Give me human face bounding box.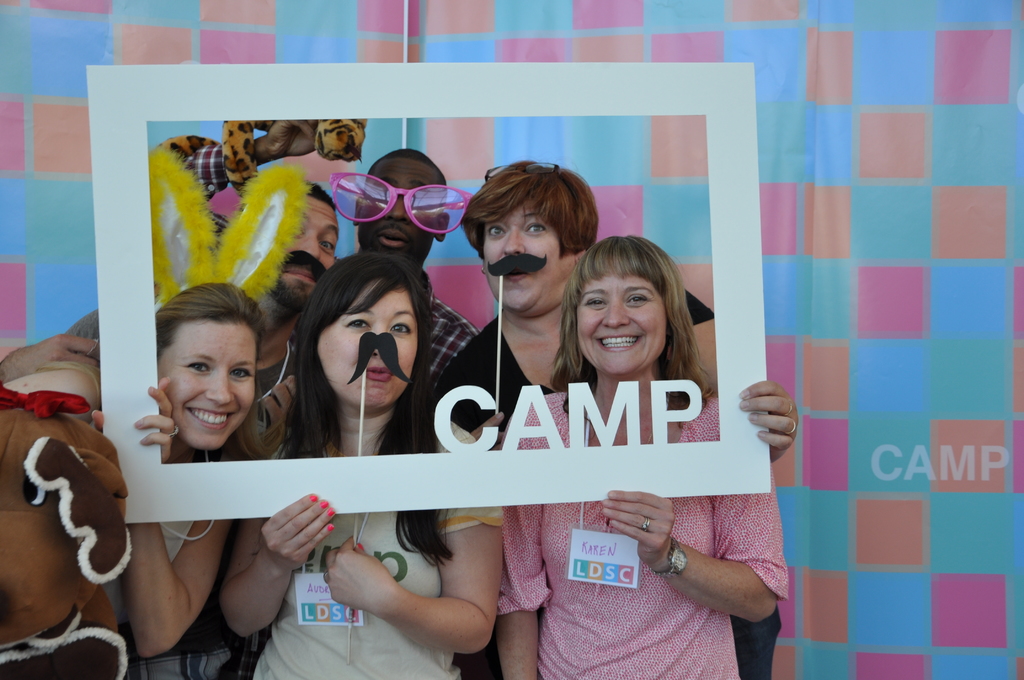
l=355, t=152, r=438, b=249.
